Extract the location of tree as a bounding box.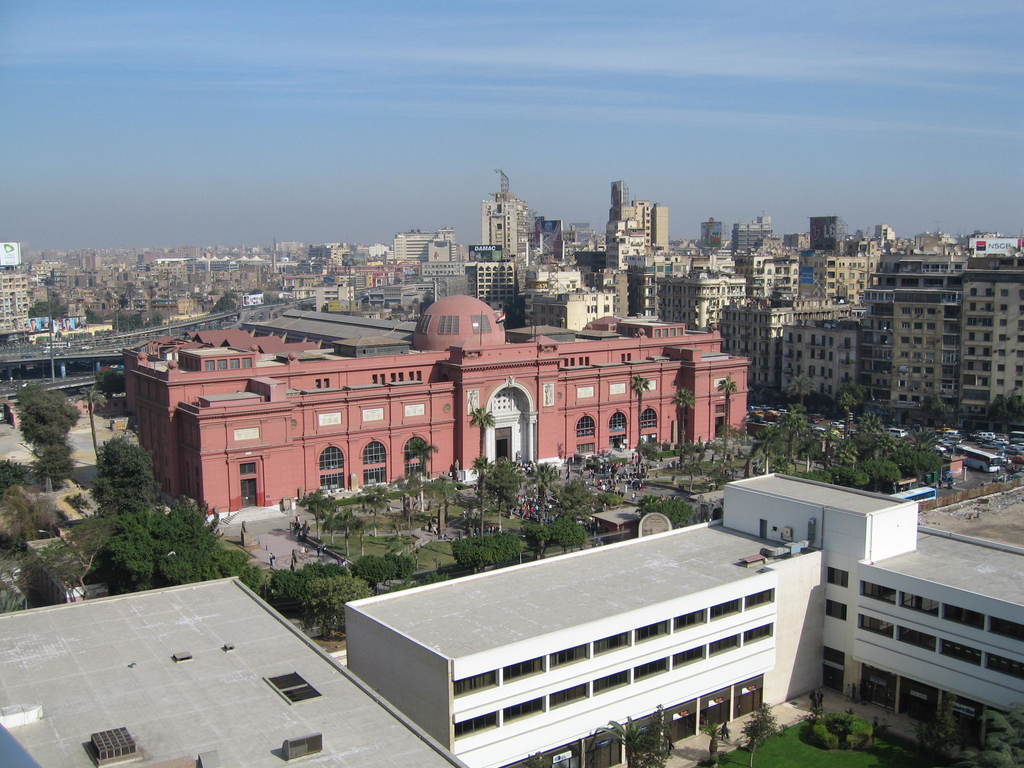
l=527, t=461, r=559, b=523.
